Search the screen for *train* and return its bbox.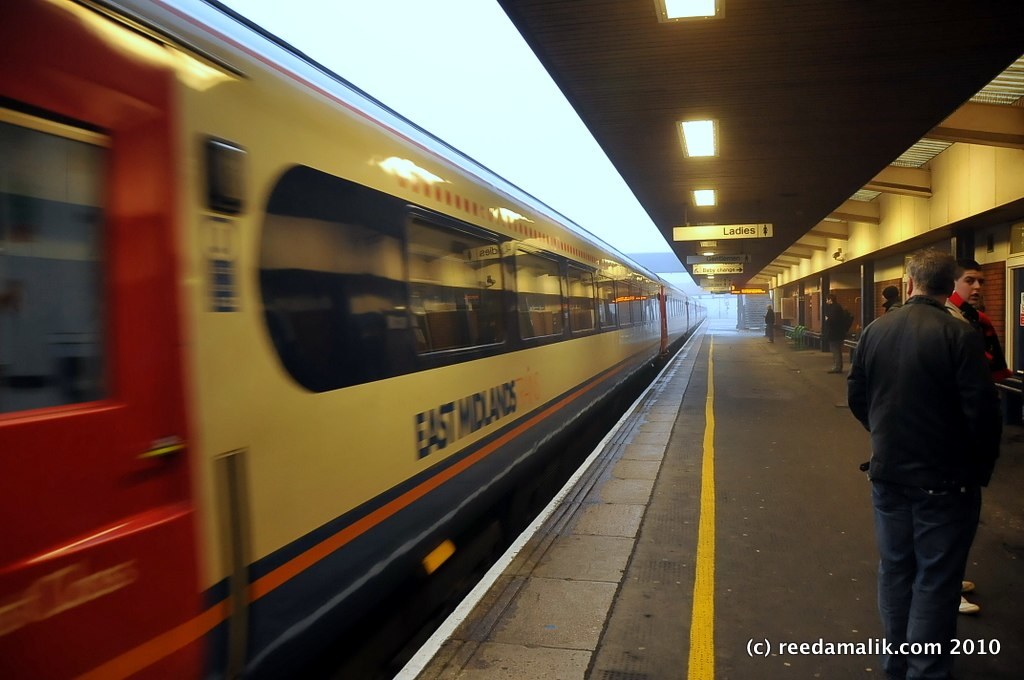
Found: region(0, 0, 717, 679).
